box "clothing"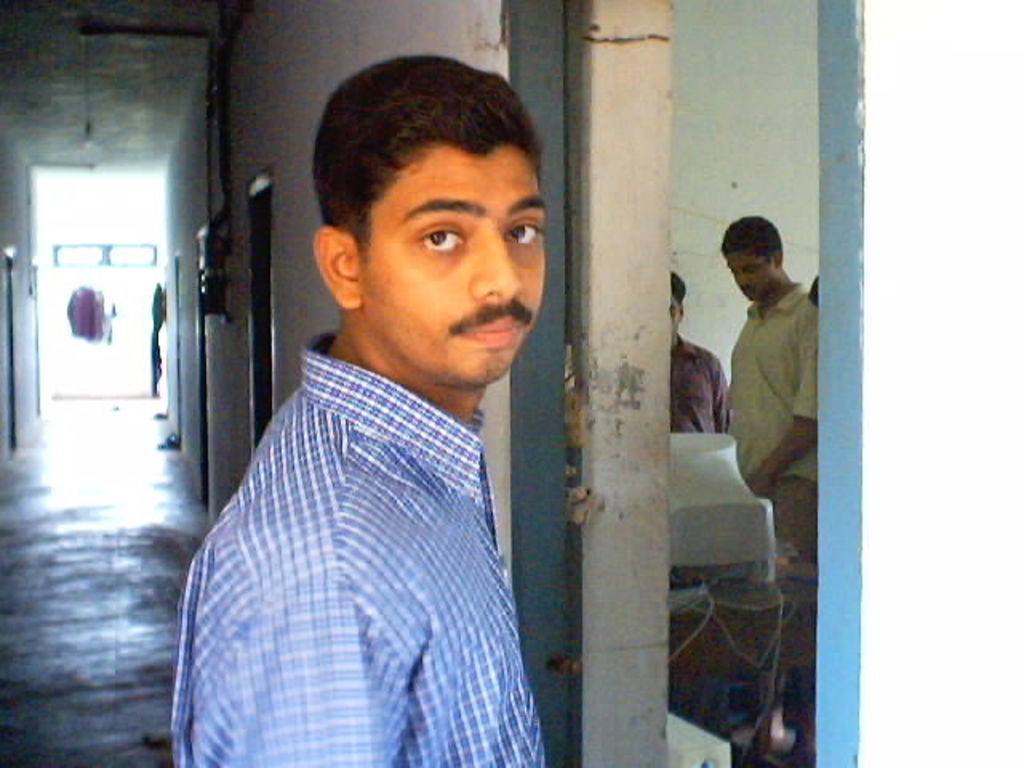
[723,277,829,741]
